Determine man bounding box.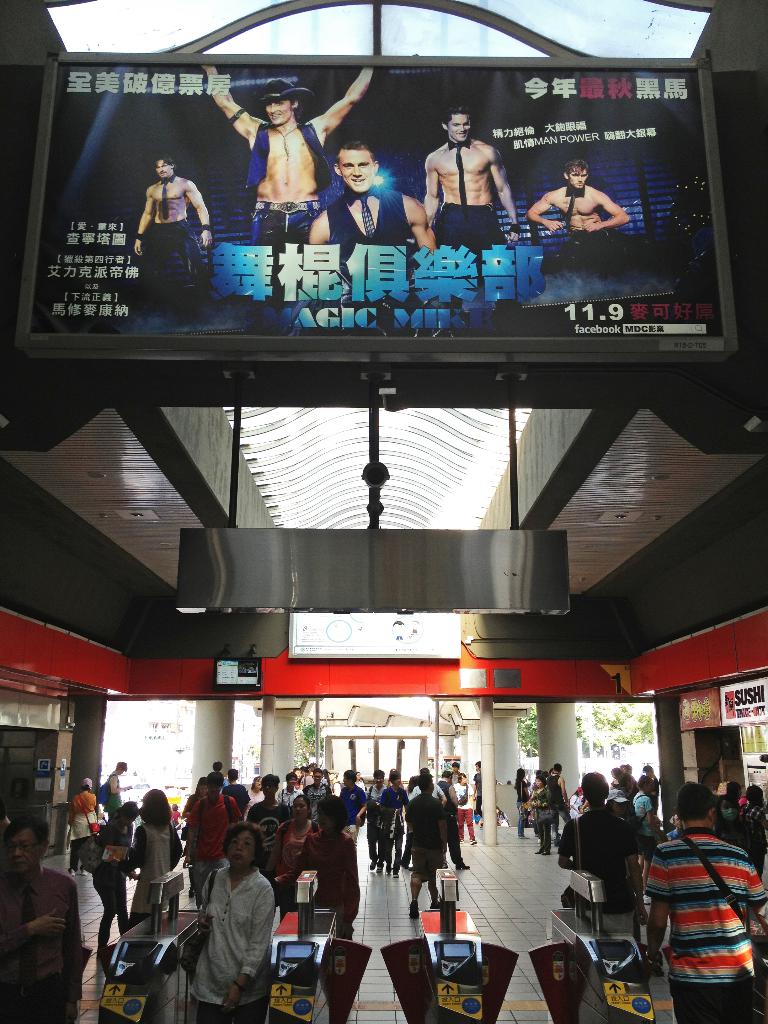
Determined: (182, 772, 242, 910).
